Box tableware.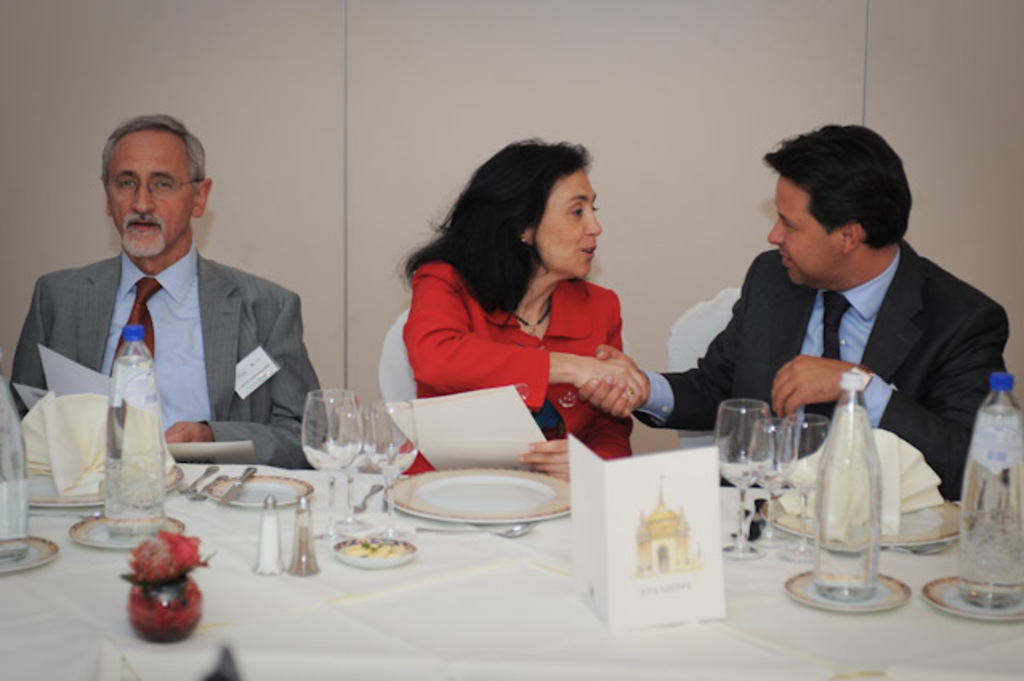
(left=67, top=511, right=187, bottom=551).
